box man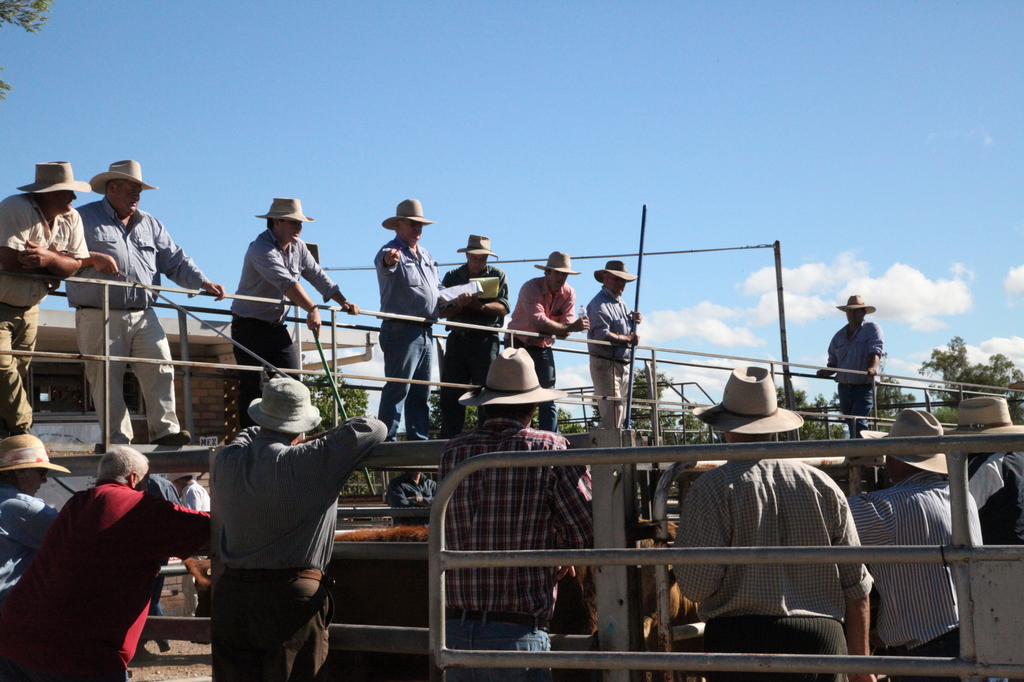
{"x1": 505, "y1": 246, "x2": 584, "y2": 432}
